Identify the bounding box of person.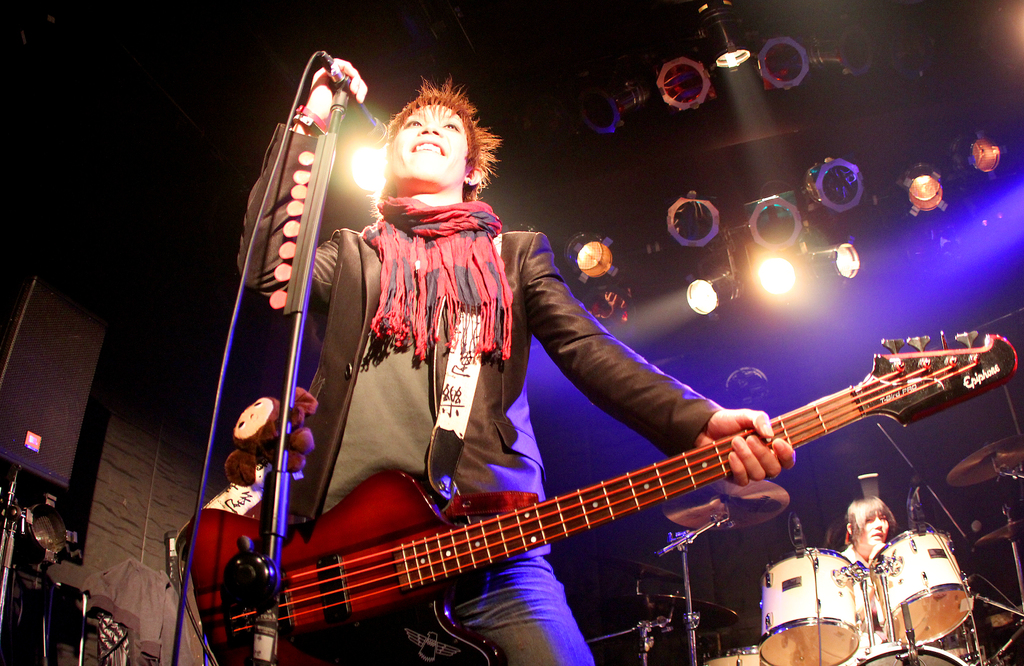
bbox=[842, 494, 900, 560].
